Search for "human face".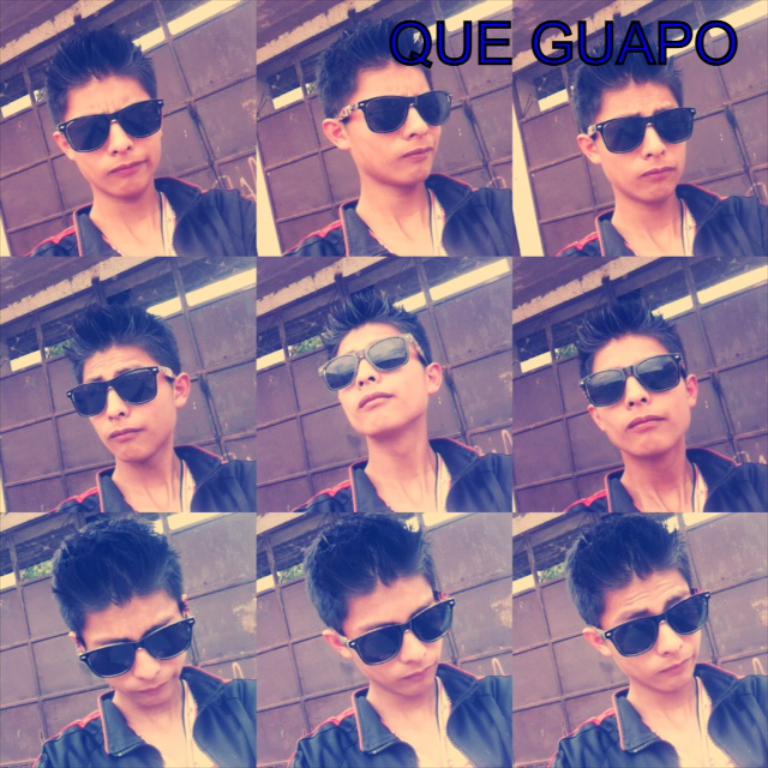
Found at 71:354:175:463.
